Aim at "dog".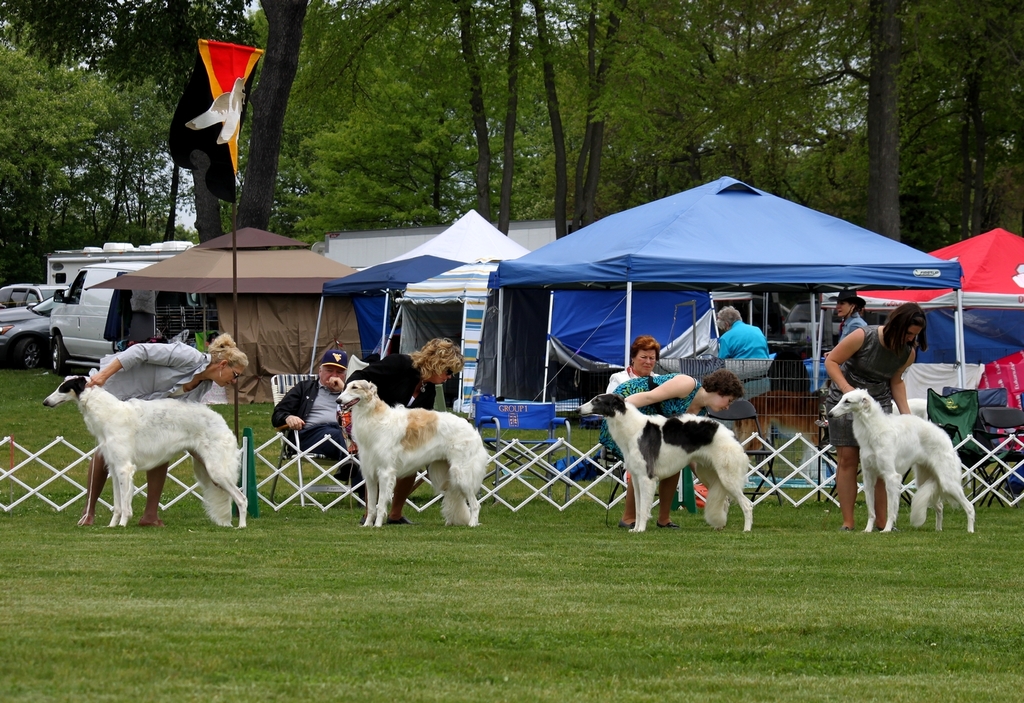
Aimed at box(828, 384, 976, 533).
